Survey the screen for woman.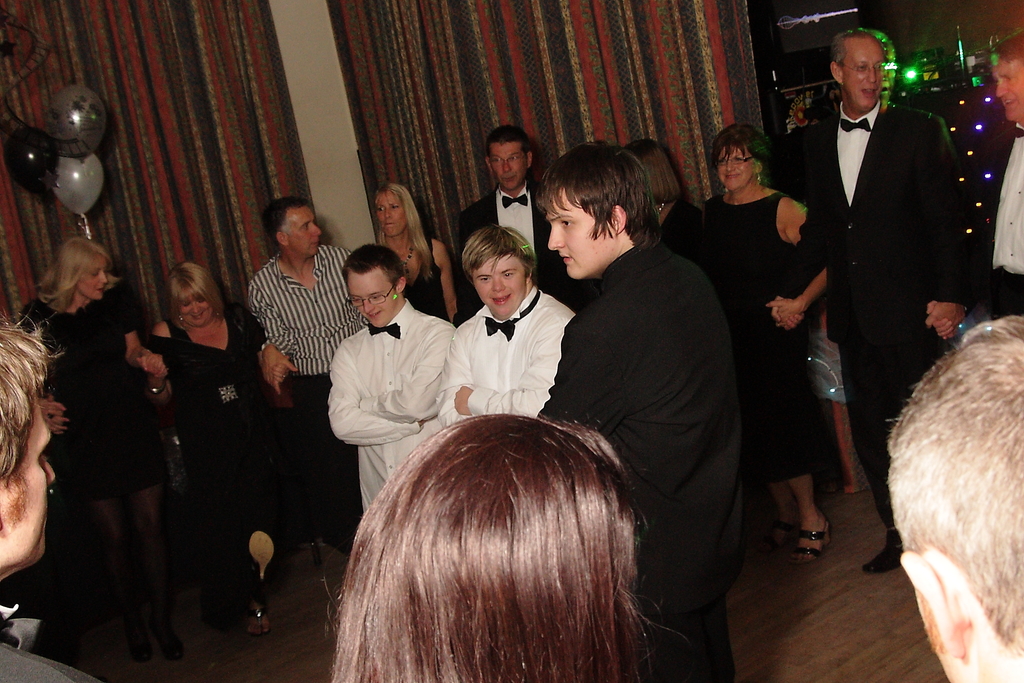
Survey found: bbox=[334, 408, 670, 682].
